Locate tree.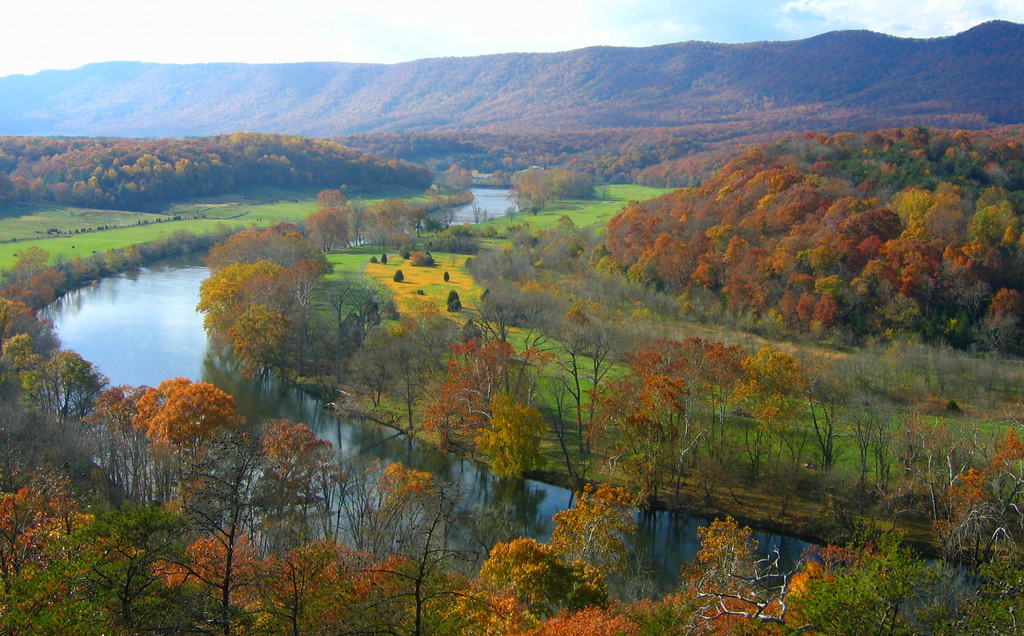
Bounding box: {"x1": 194, "y1": 257, "x2": 300, "y2": 375}.
